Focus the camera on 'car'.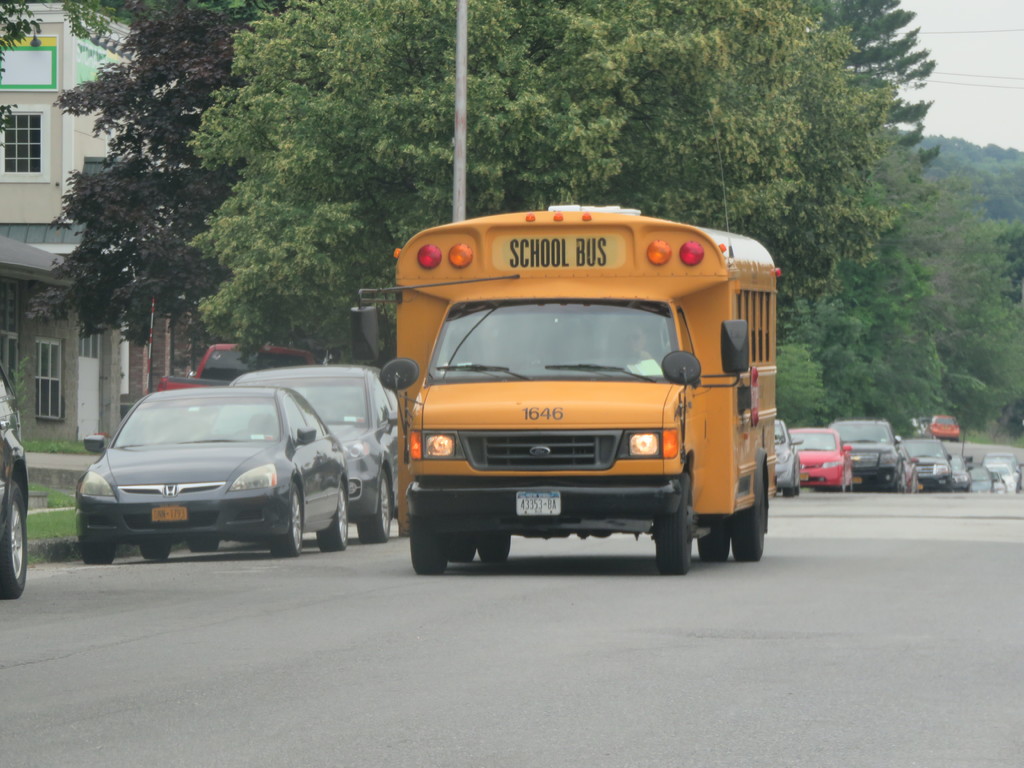
Focus region: bbox=[242, 363, 401, 545].
